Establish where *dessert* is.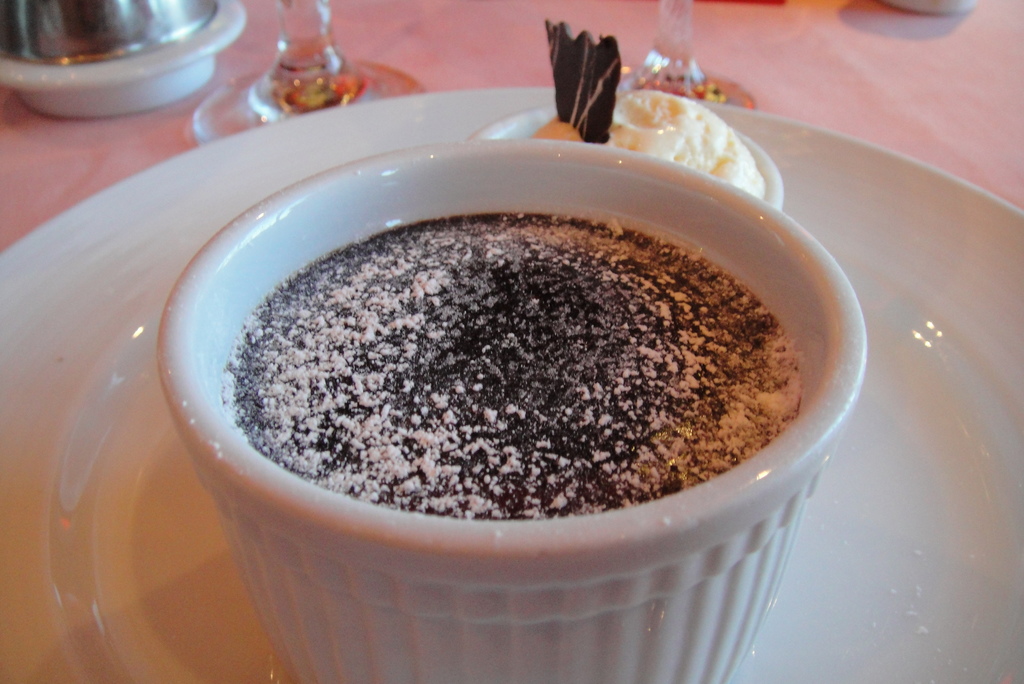
Established at 519:14:773:206.
